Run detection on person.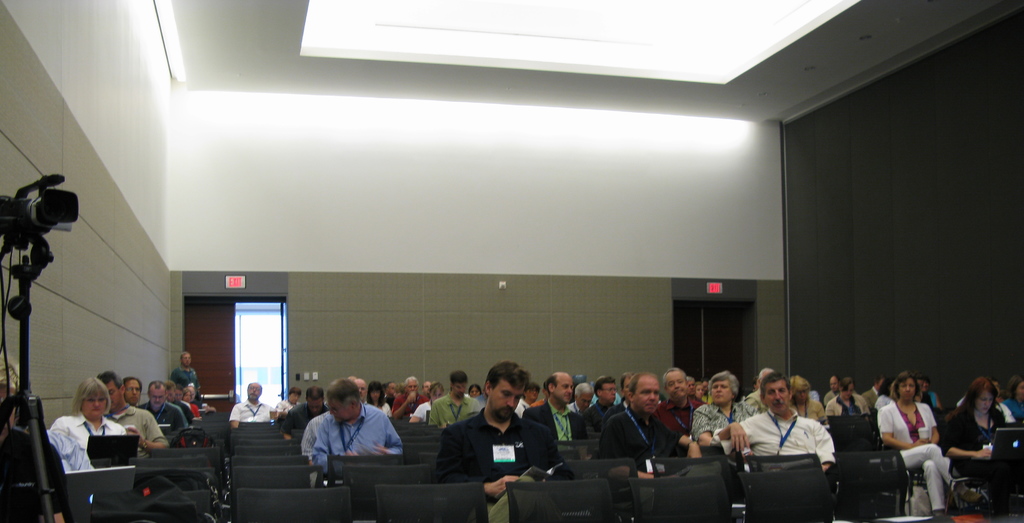
Result: select_region(824, 372, 871, 413).
